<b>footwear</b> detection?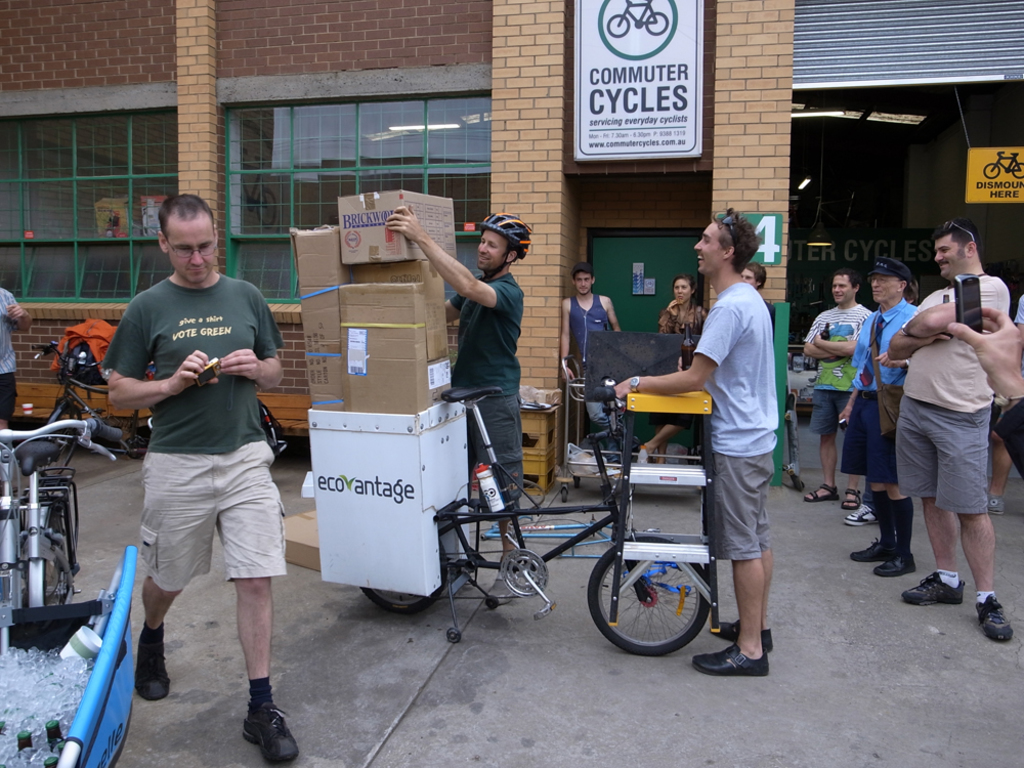
Rect(684, 649, 771, 677)
